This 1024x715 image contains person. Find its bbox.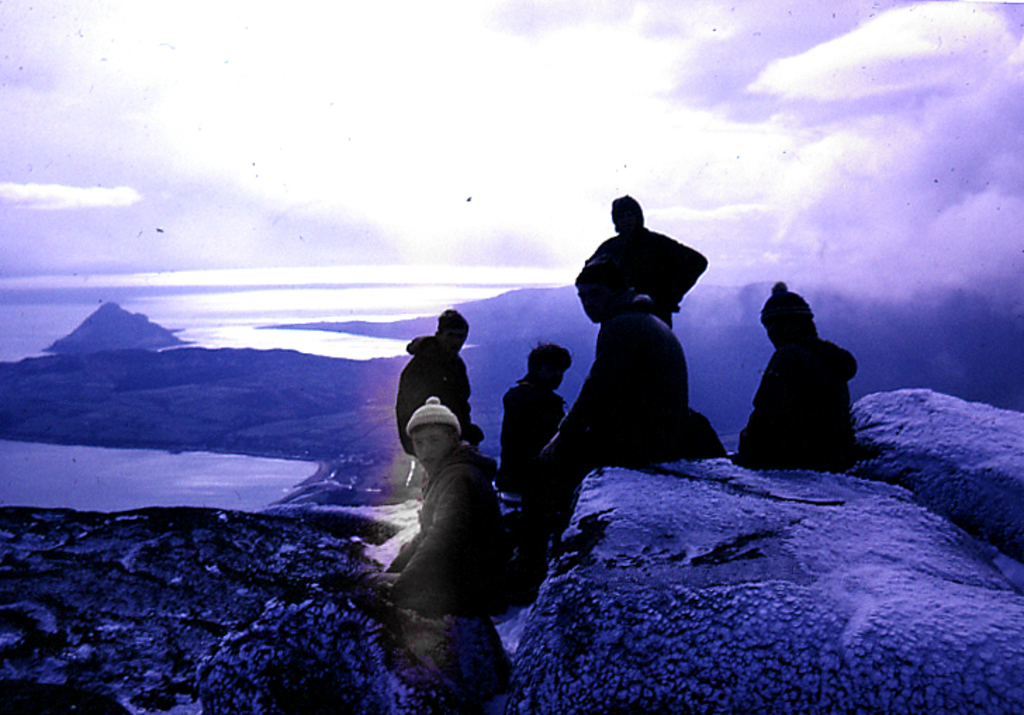
495,338,568,498.
